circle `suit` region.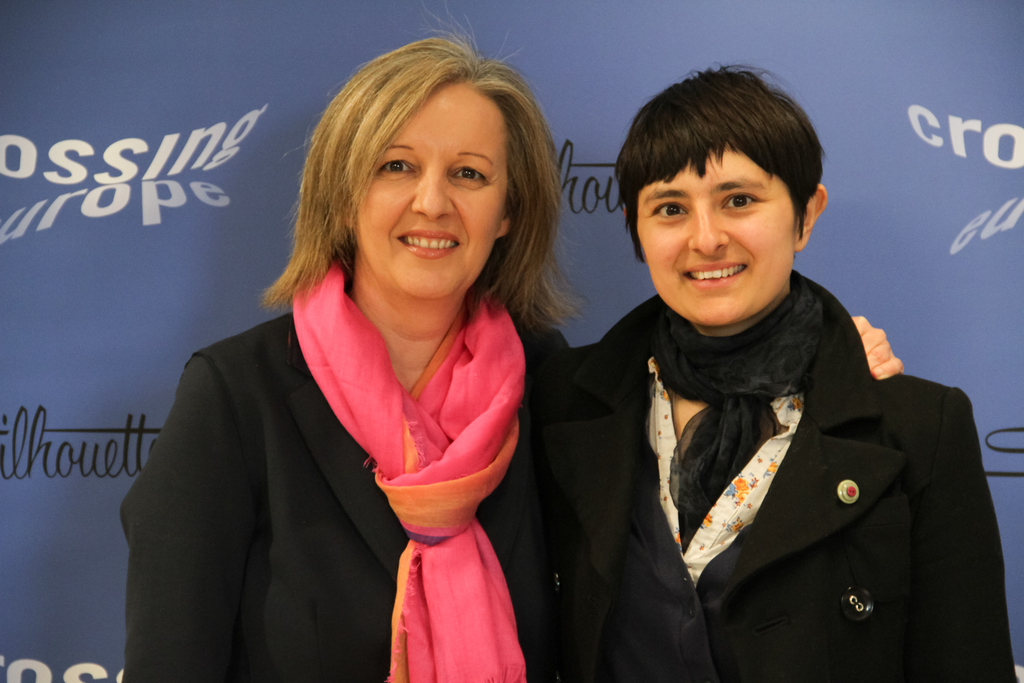
Region: <region>559, 242, 1011, 682</region>.
